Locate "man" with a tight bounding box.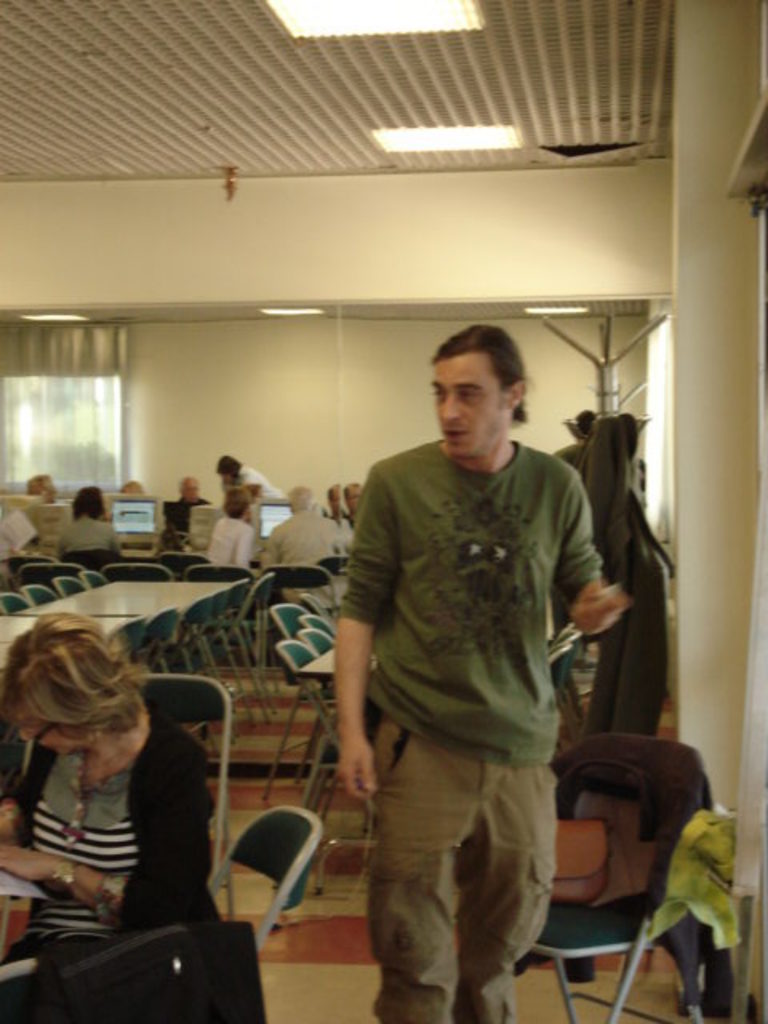
bbox=[334, 478, 368, 530].
